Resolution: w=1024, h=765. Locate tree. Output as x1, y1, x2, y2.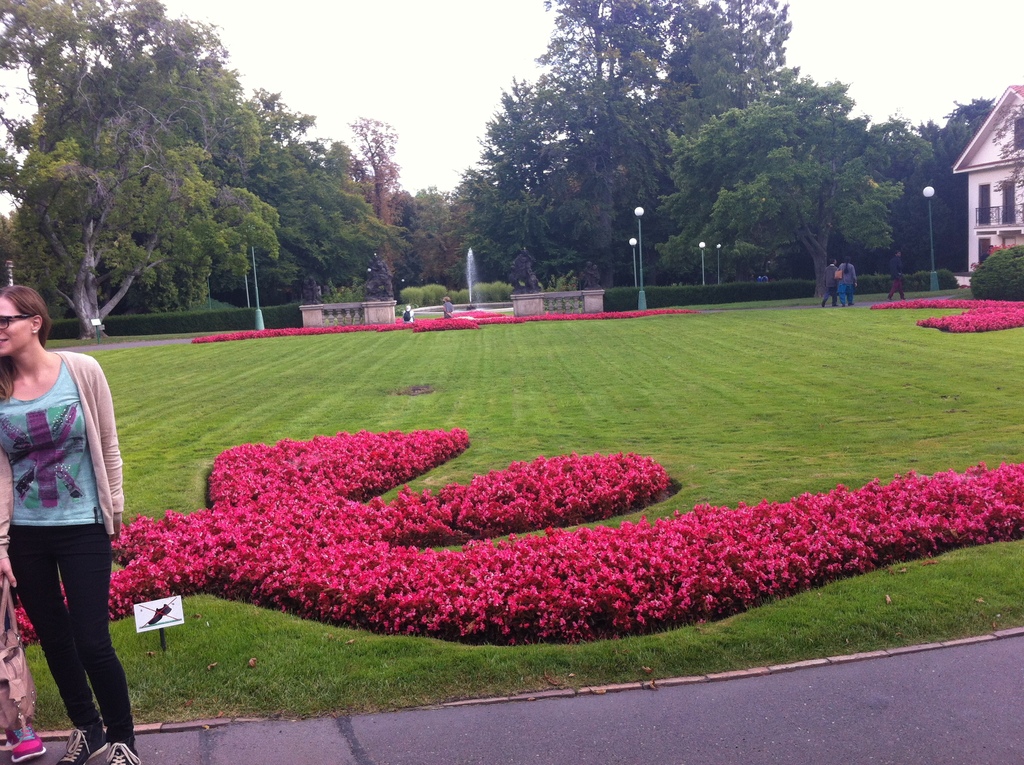
637, 71, 931, 291.
